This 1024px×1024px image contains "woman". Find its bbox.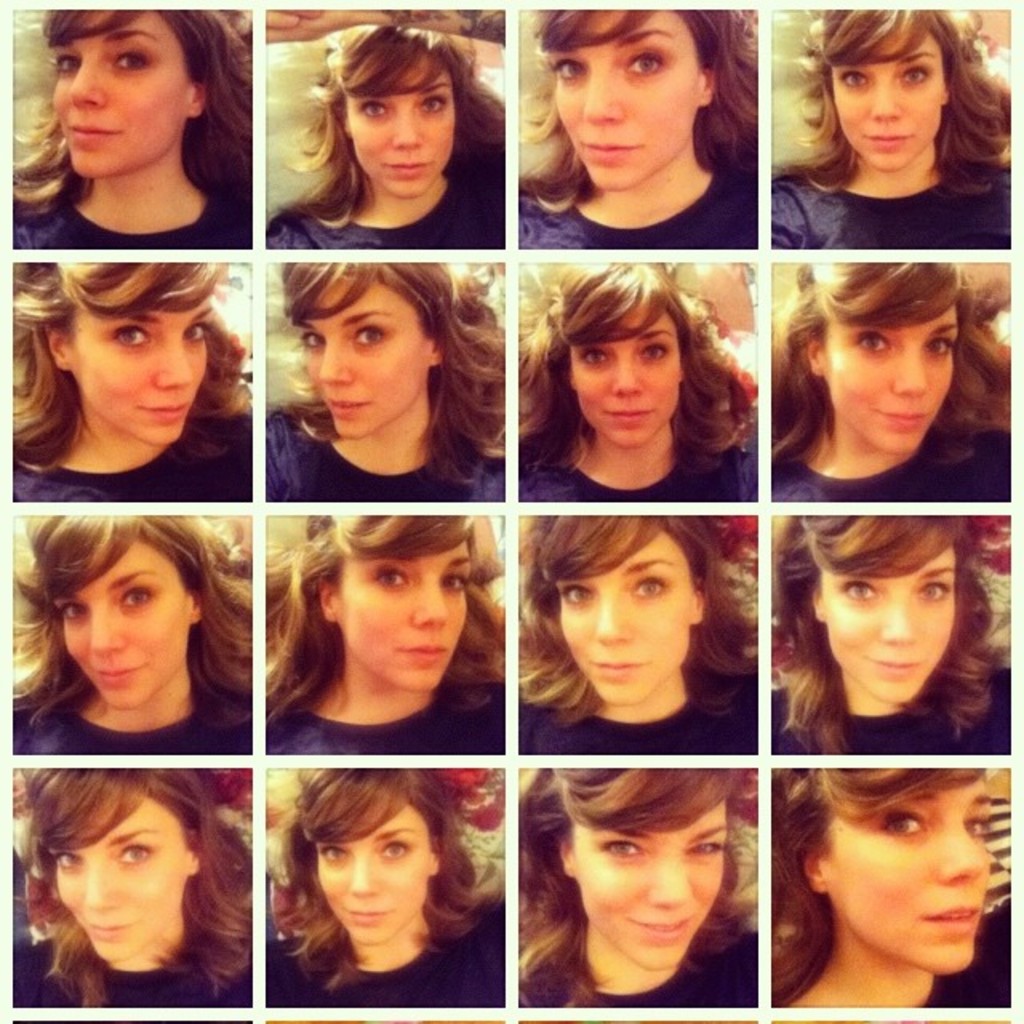
select_region(514, 515, 763, 754).
